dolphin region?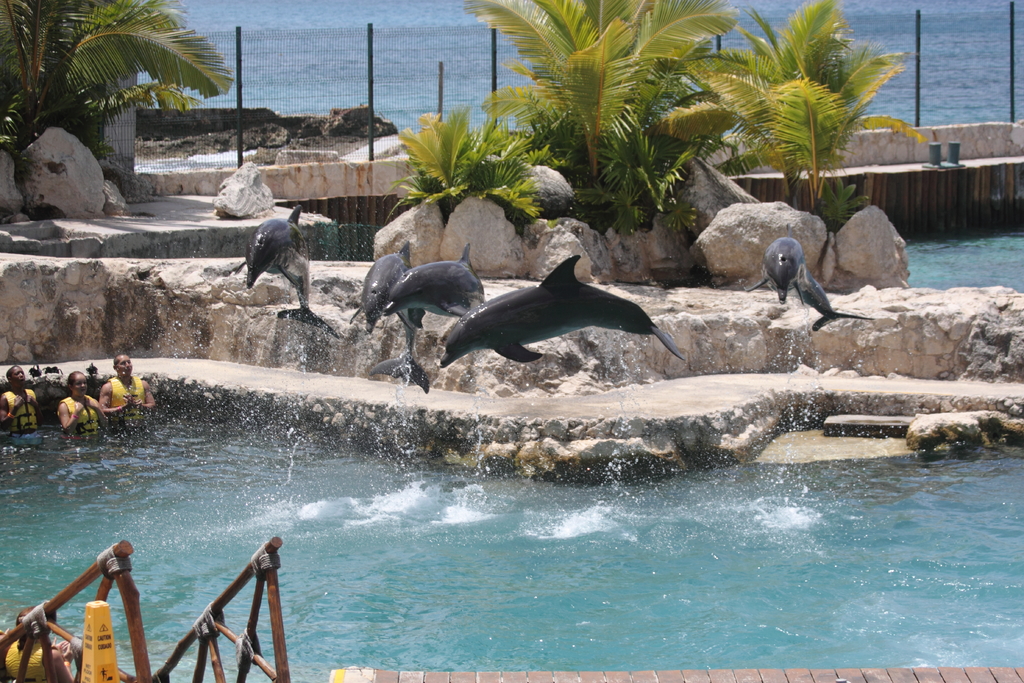
435 252 685 375
